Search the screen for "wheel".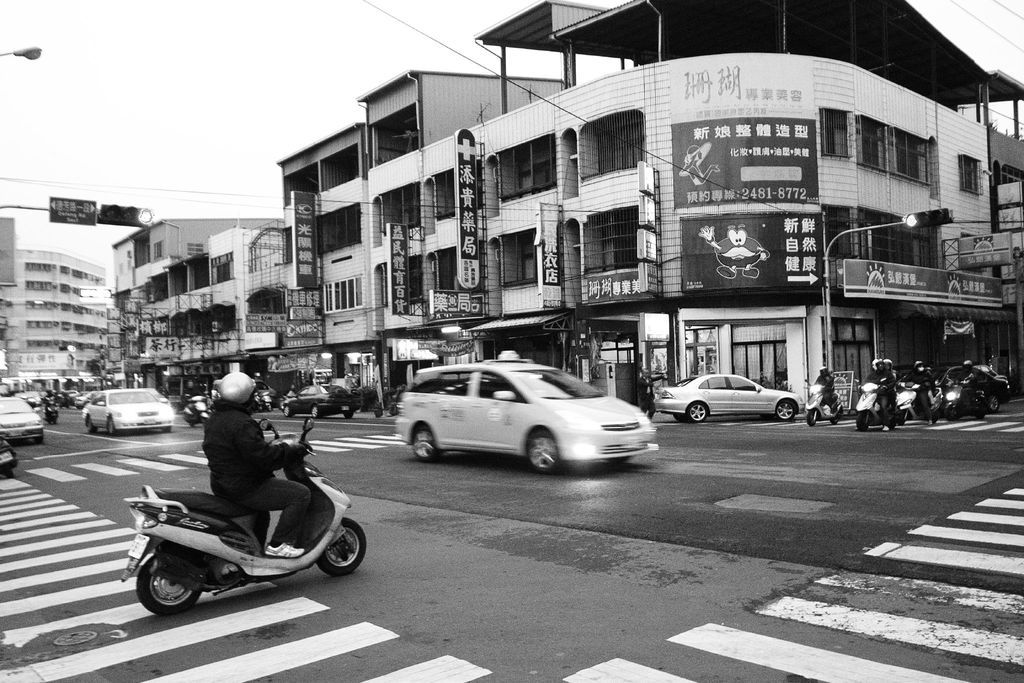
Found at bbox=[945, 406, 956, 420].
